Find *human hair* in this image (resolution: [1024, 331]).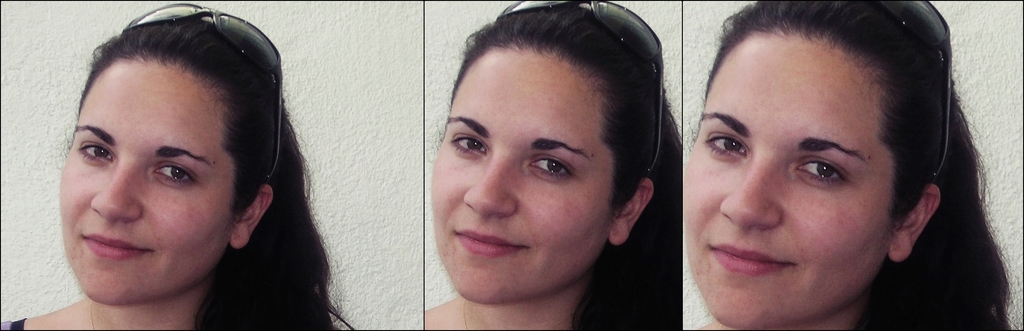
crop(438, 0, 685, 330).
